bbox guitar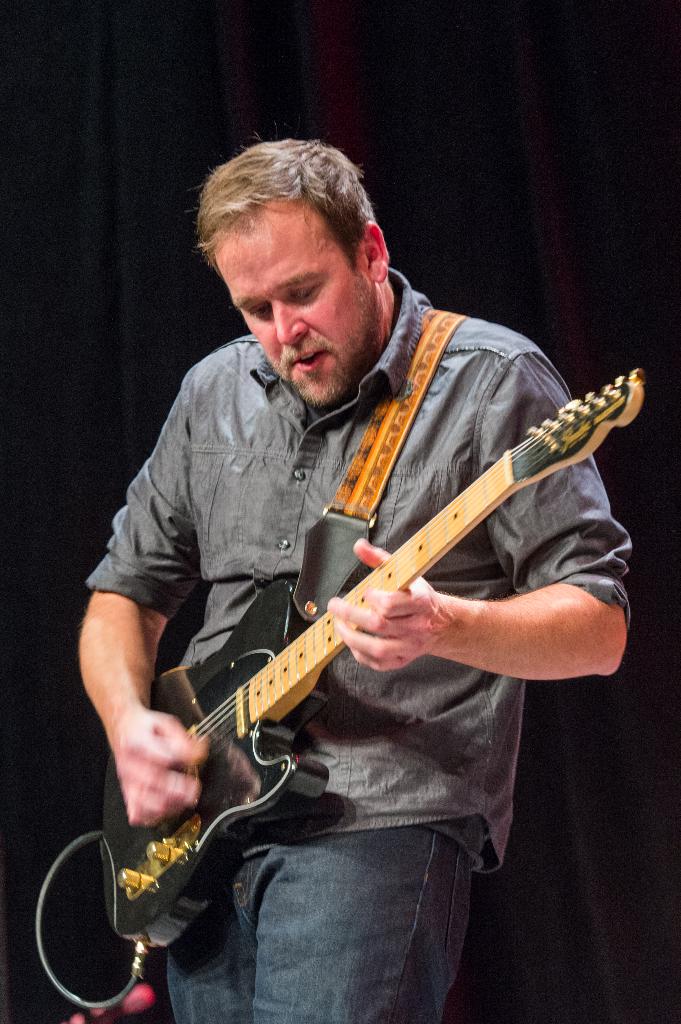
x1=79, y1=373, x2=645, y2=931
